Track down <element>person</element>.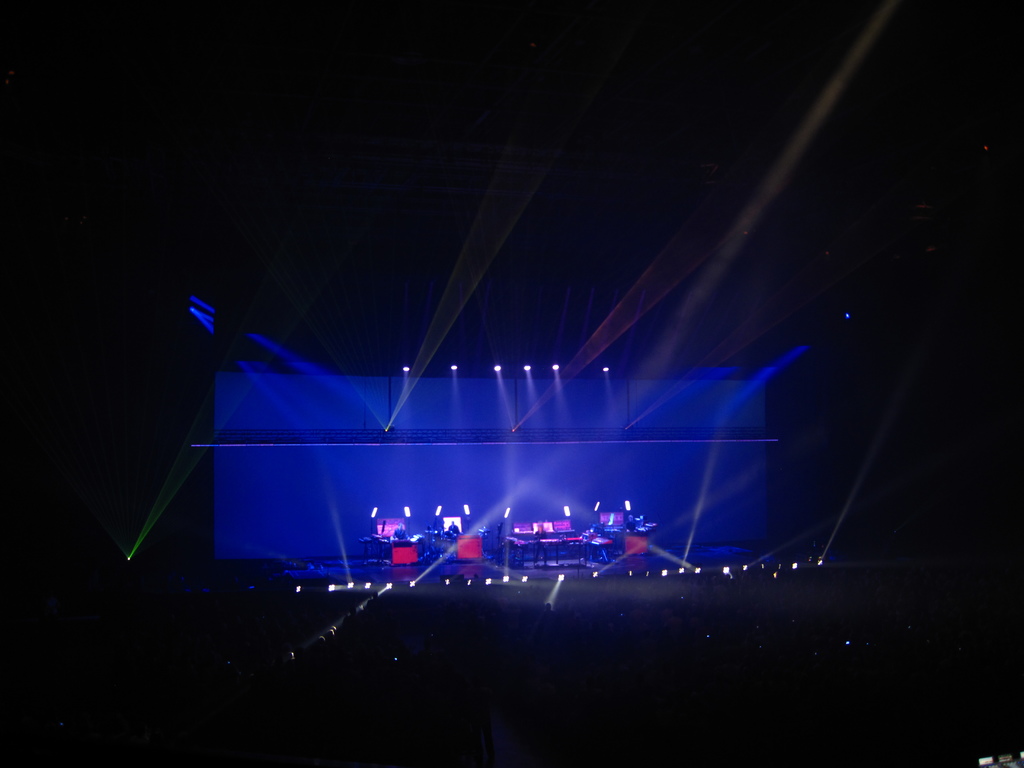
Tracked to [447,519,463,536].
